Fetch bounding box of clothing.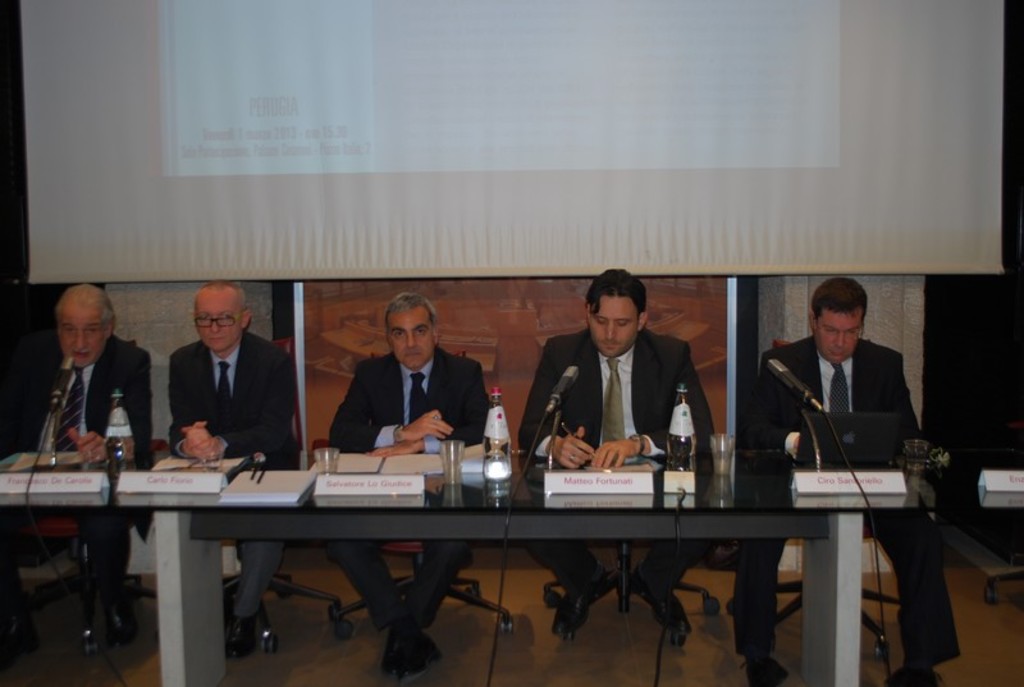
Bbox: (13,335,168,583).
